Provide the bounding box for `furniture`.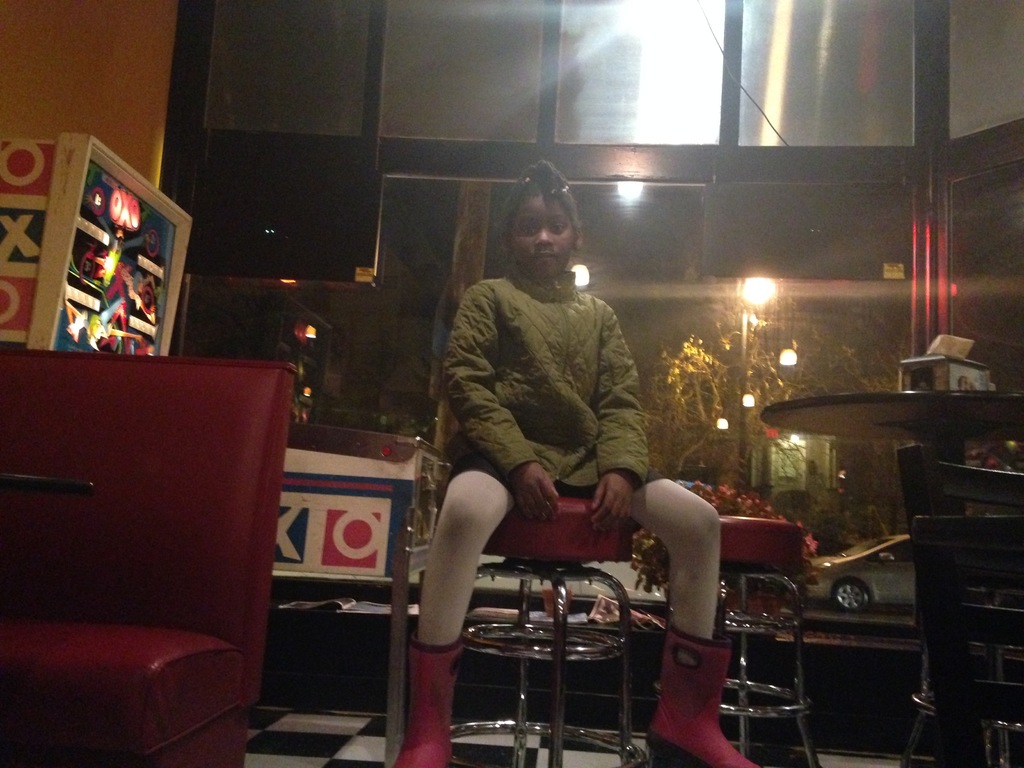
detection(756, 385, 1023, 509).
